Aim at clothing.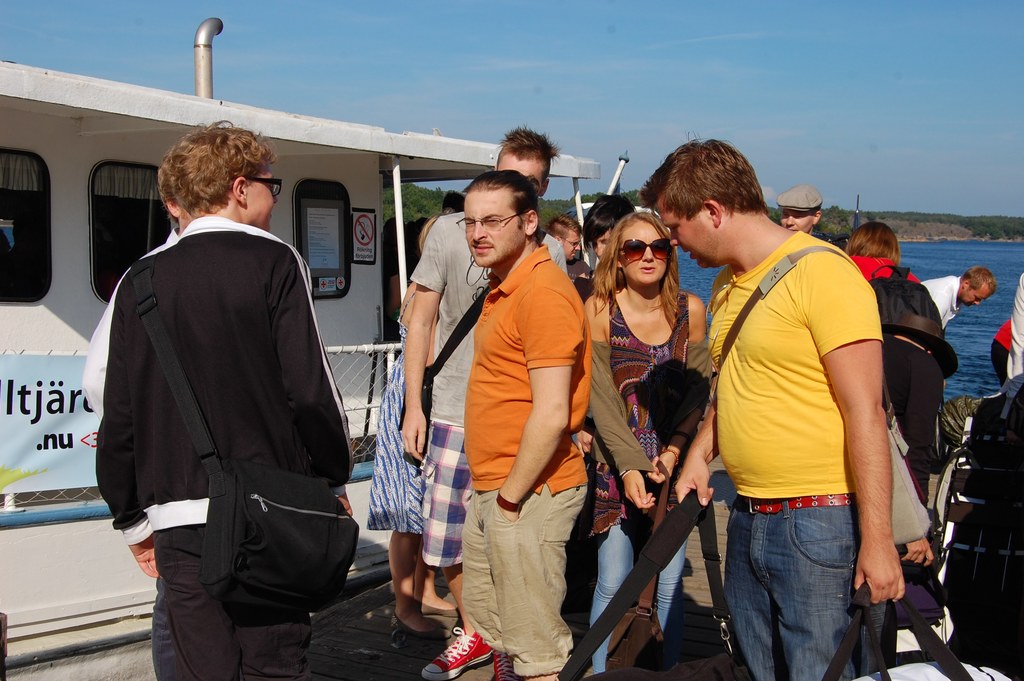
Aimed at rect(705, 233, 886, 675).
